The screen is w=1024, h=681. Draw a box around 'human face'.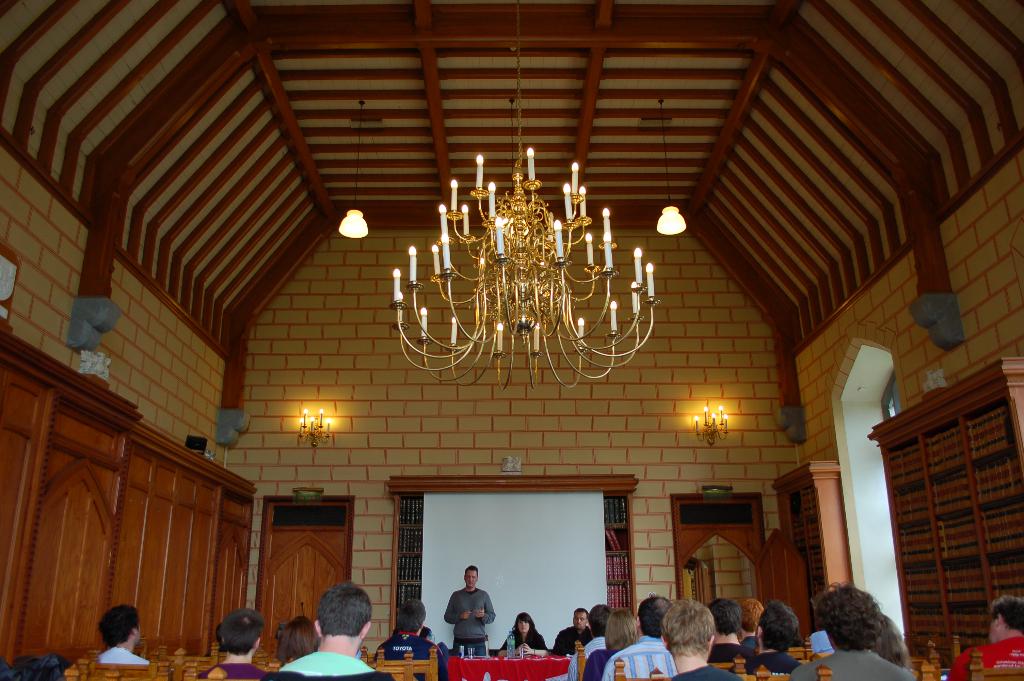
x1=572, y1=612, x2=587, y2=631.
